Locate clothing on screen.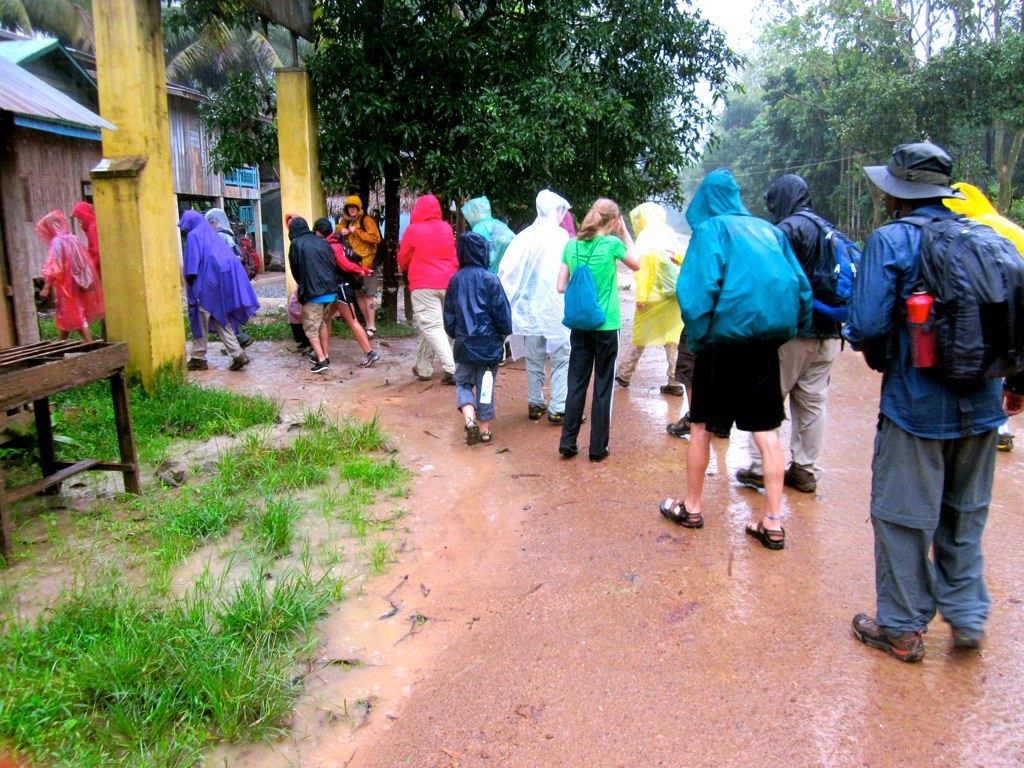
On screen at region(844, 122, 1014, 657).
